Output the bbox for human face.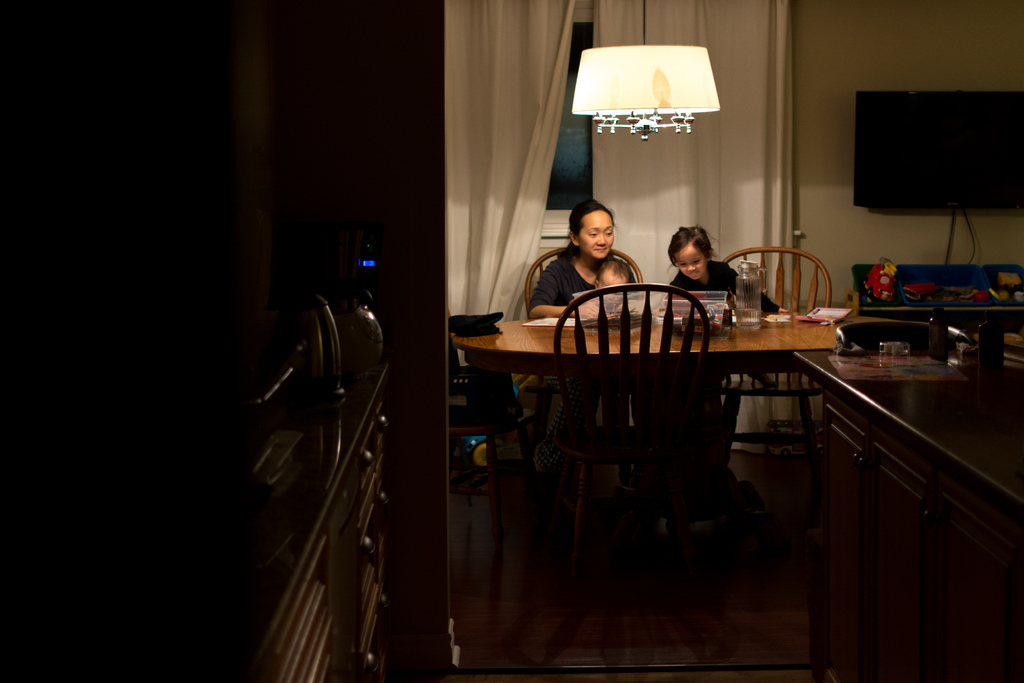
box=[575, 209, 614, 259].
